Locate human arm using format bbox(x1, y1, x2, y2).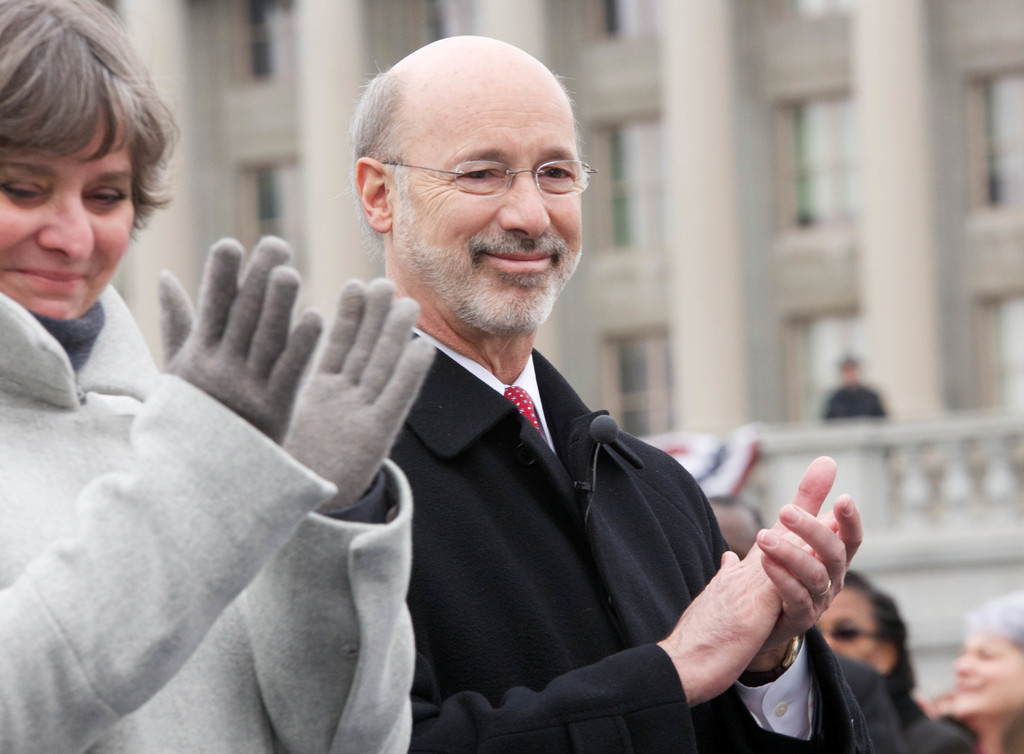
bbox(235, 269, 440, 753).
